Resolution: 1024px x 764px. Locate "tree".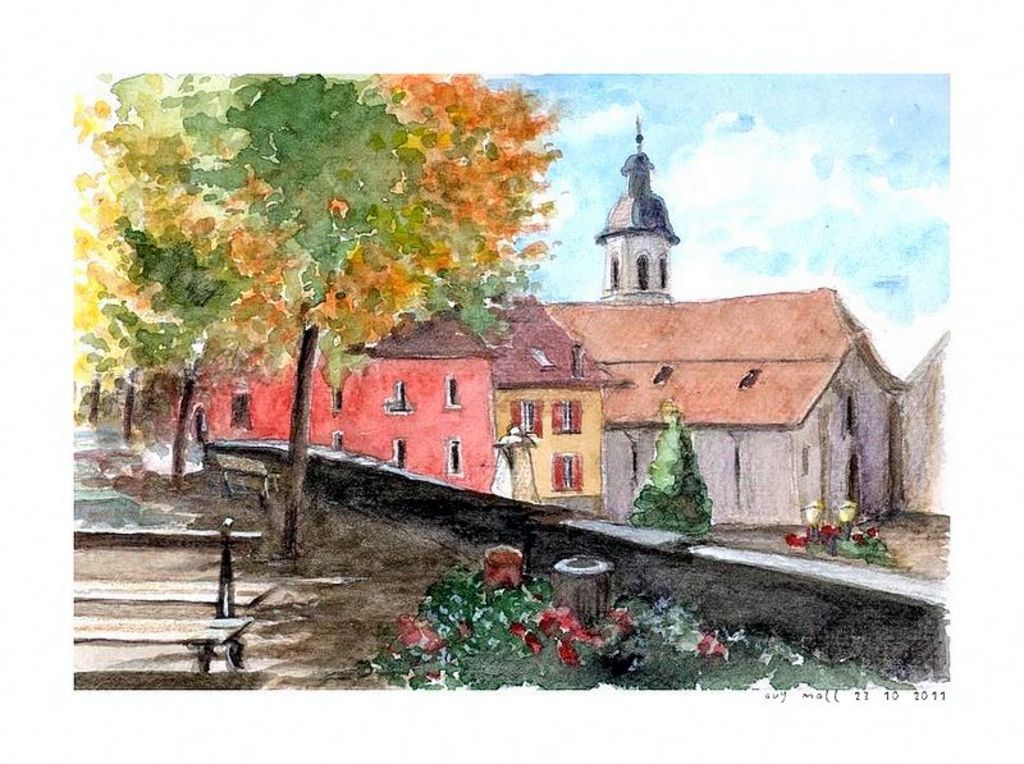
select_region(72, 59, 593, 475).
